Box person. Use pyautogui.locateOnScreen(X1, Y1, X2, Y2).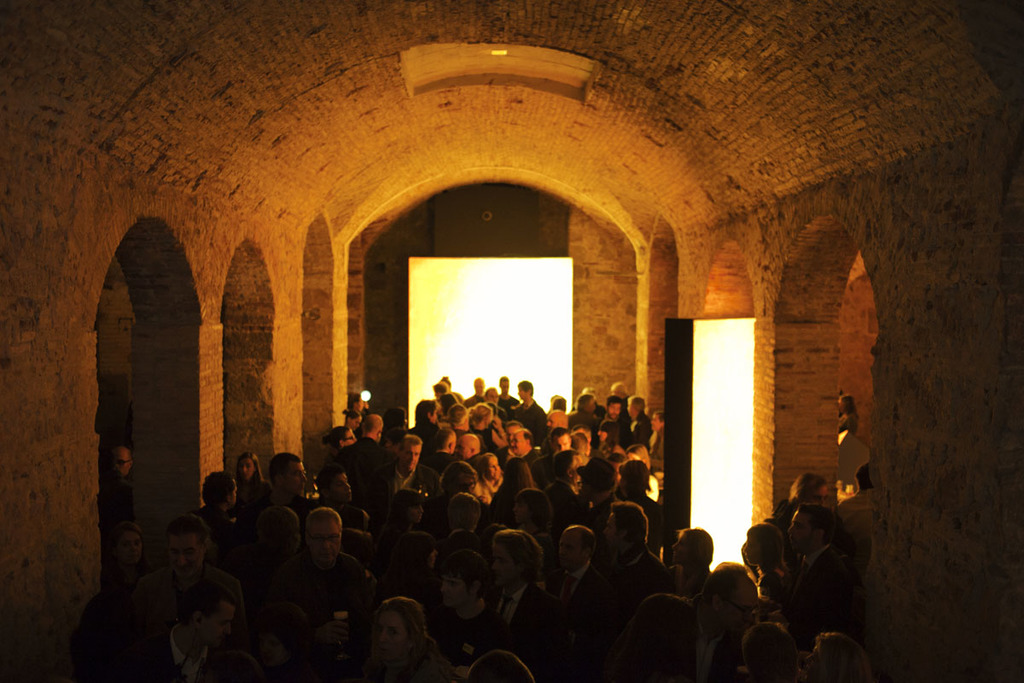
pyautogui.locateOnScreen(661, 521, 724, 590).
